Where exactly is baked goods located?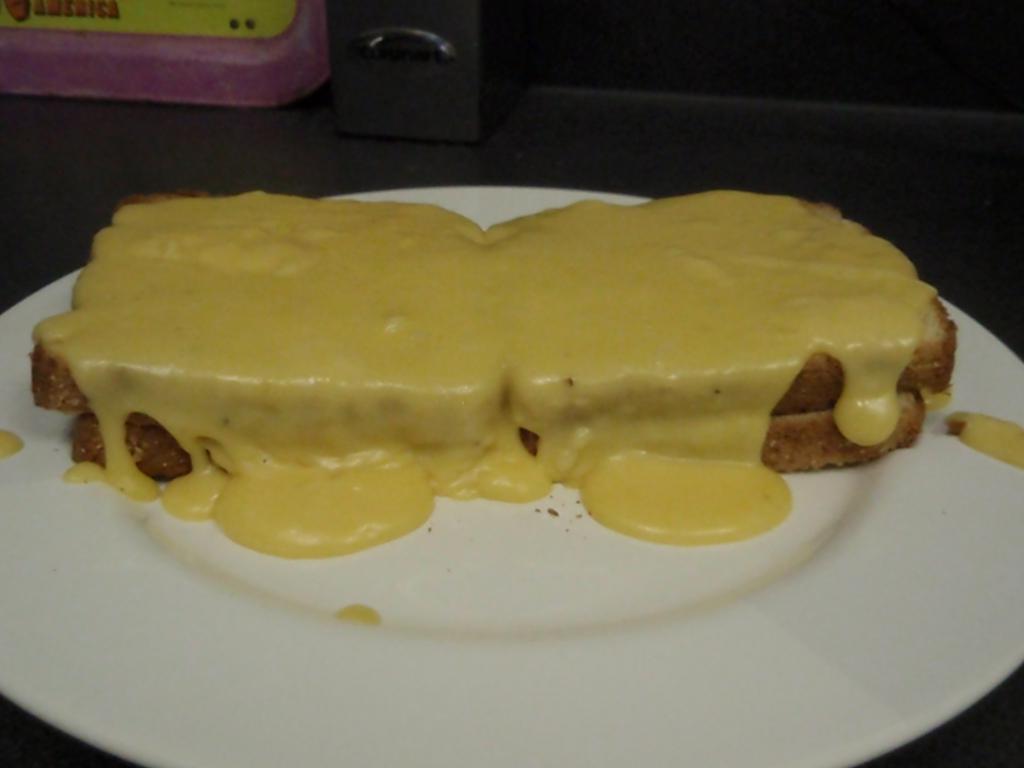
Its bounding box is (x1=28, y1=192, x2=503, y2=481).
